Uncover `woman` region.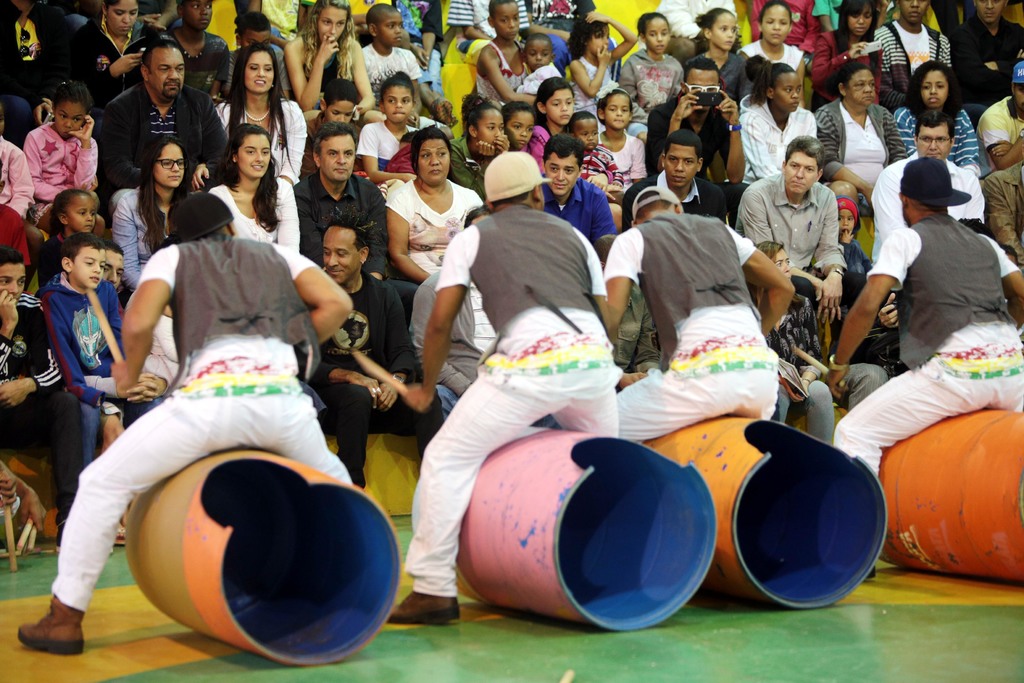
Uncovered: [x1=816, y1=63, x2=906, y2=206].
